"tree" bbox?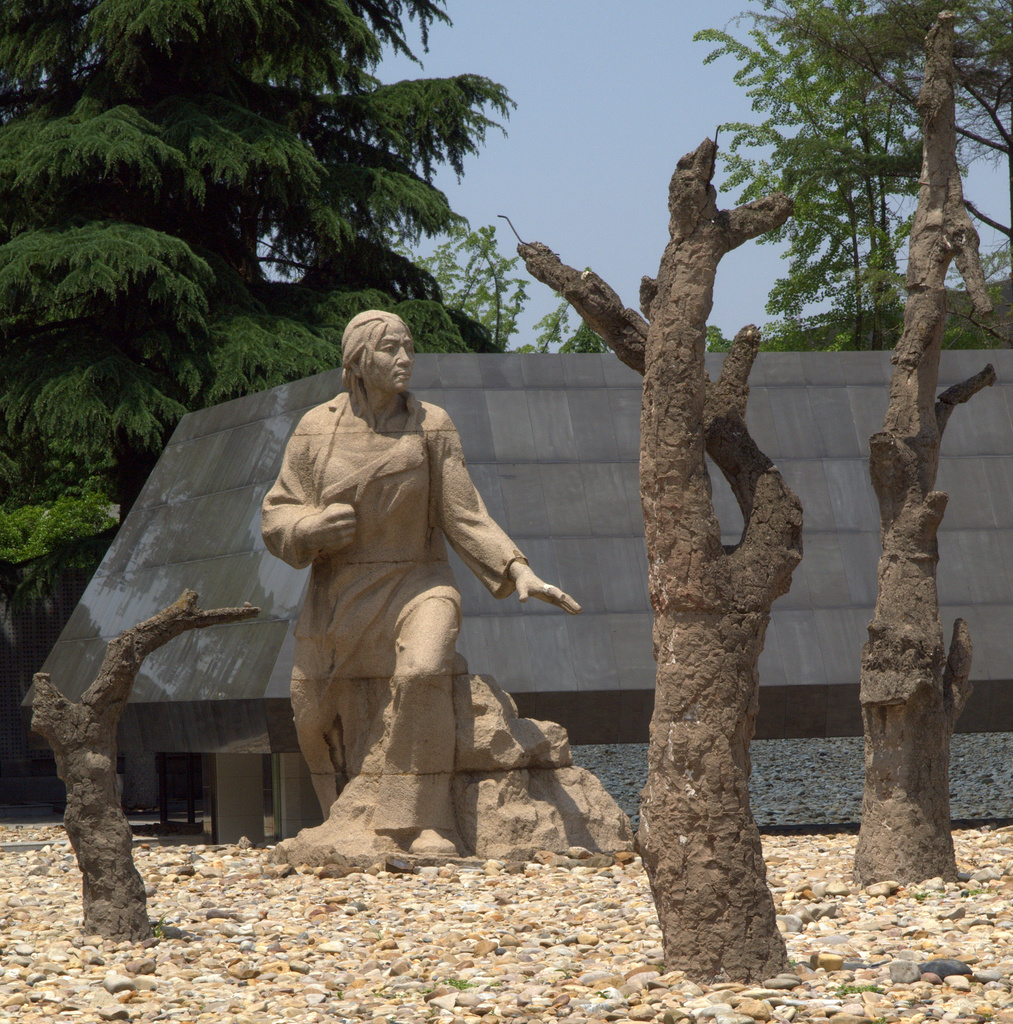
rect(520, 137, 803, 987)
